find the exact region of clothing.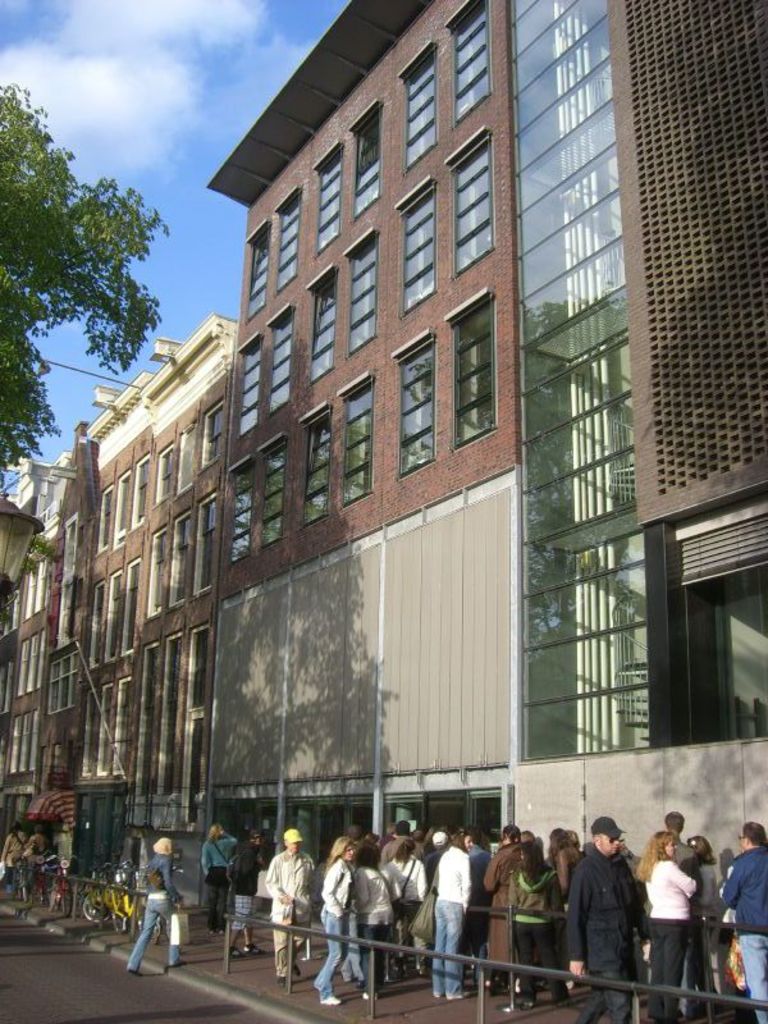
Exact region: box(201, 828, 242, 923).
